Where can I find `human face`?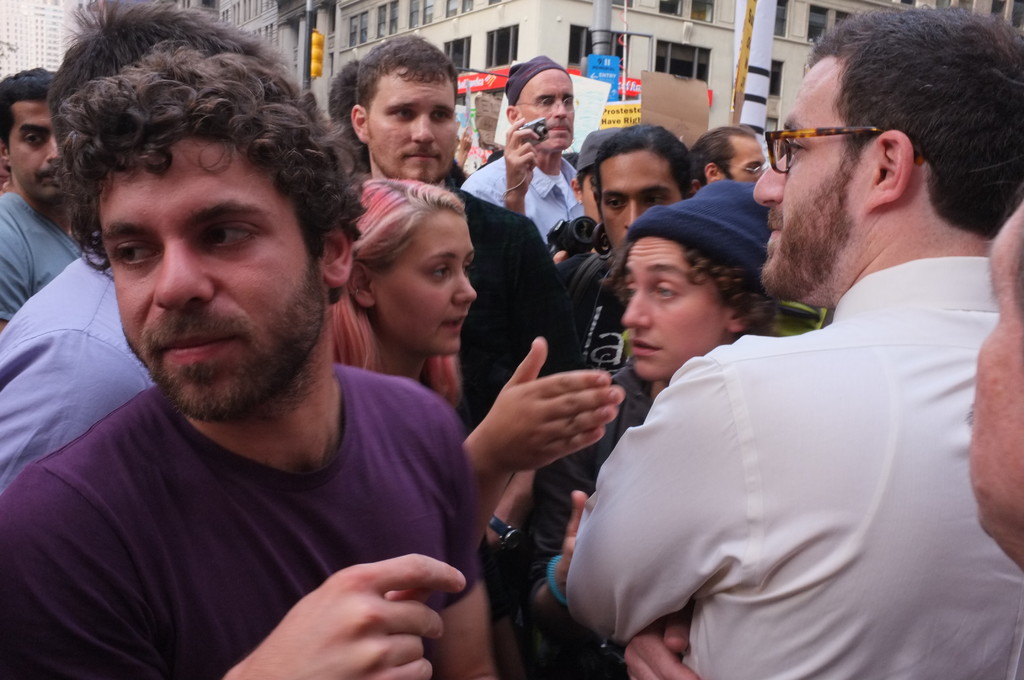
You can find it at box=[970, 214, 1023, 574].
